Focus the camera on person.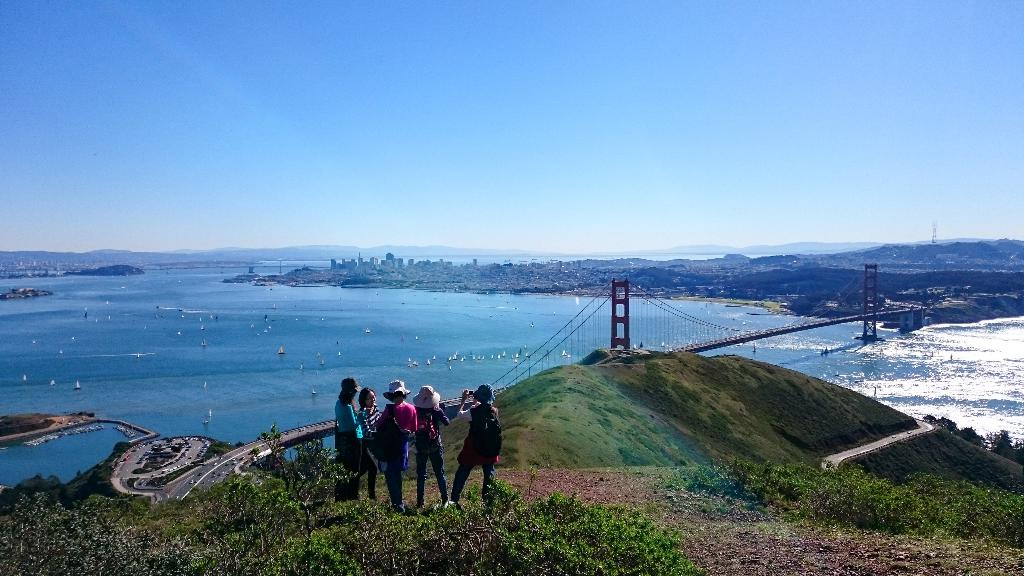
Focus region: (x1=362, y1=389, x2=383, y2=495).
